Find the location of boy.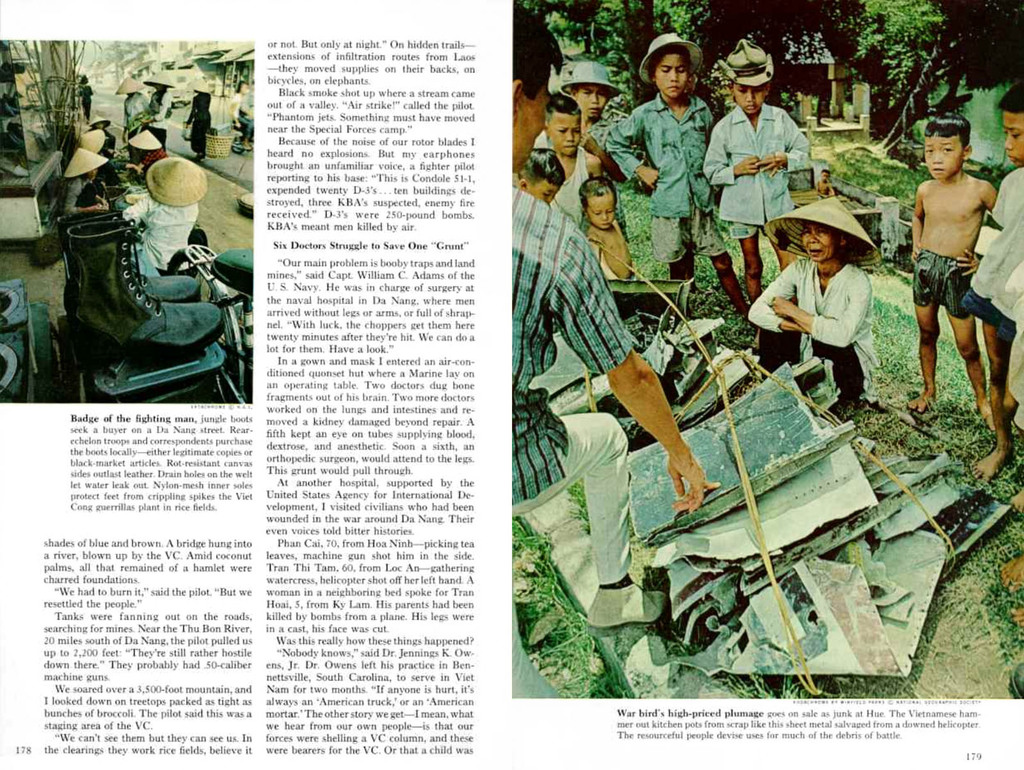
Location: bbox(594, 28, 746, 321).
